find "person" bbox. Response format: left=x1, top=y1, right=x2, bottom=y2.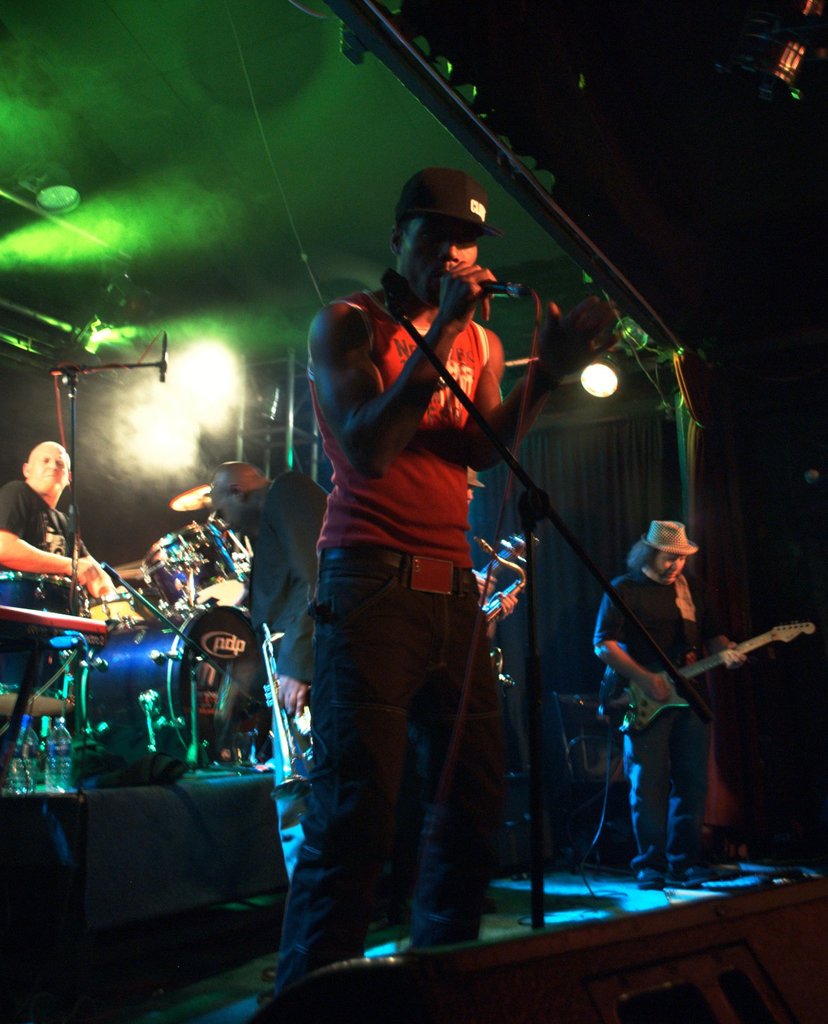
left=0, top=433, right=126, bottom=700.
